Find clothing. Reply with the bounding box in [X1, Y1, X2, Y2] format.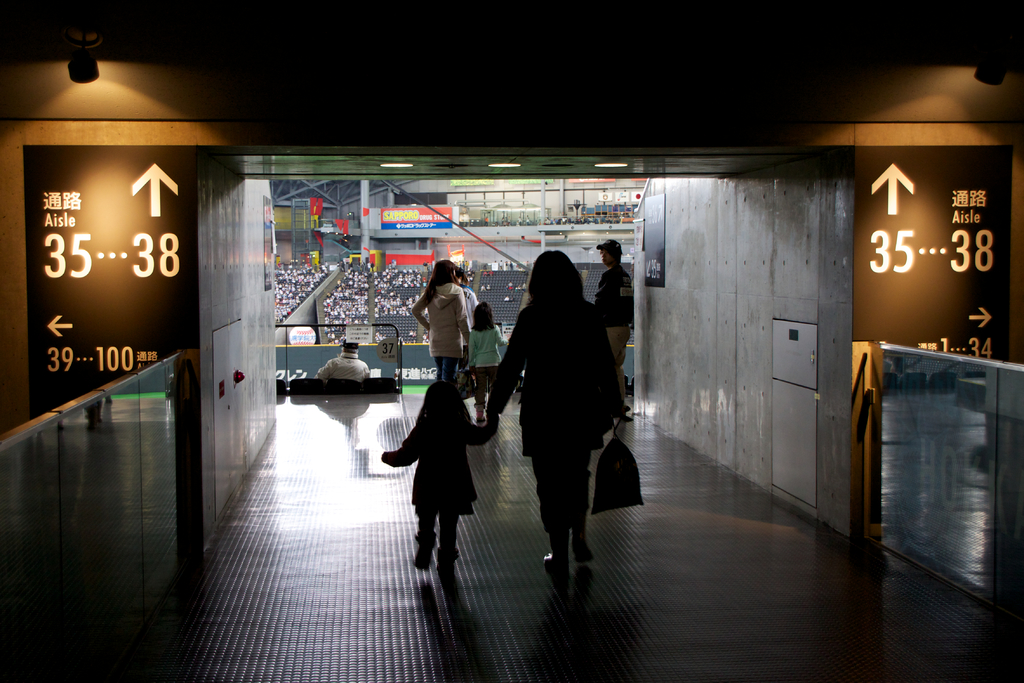
[455, 256, 463, 271].
